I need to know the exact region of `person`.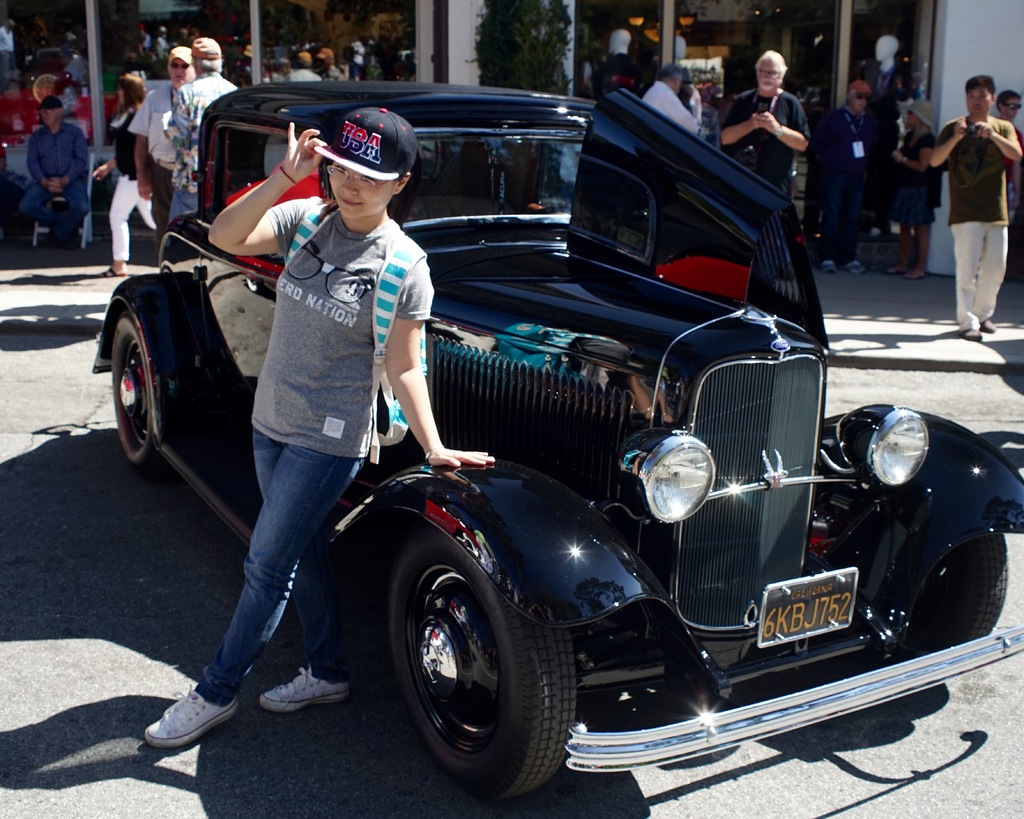
Region: 163,36,243,228.
